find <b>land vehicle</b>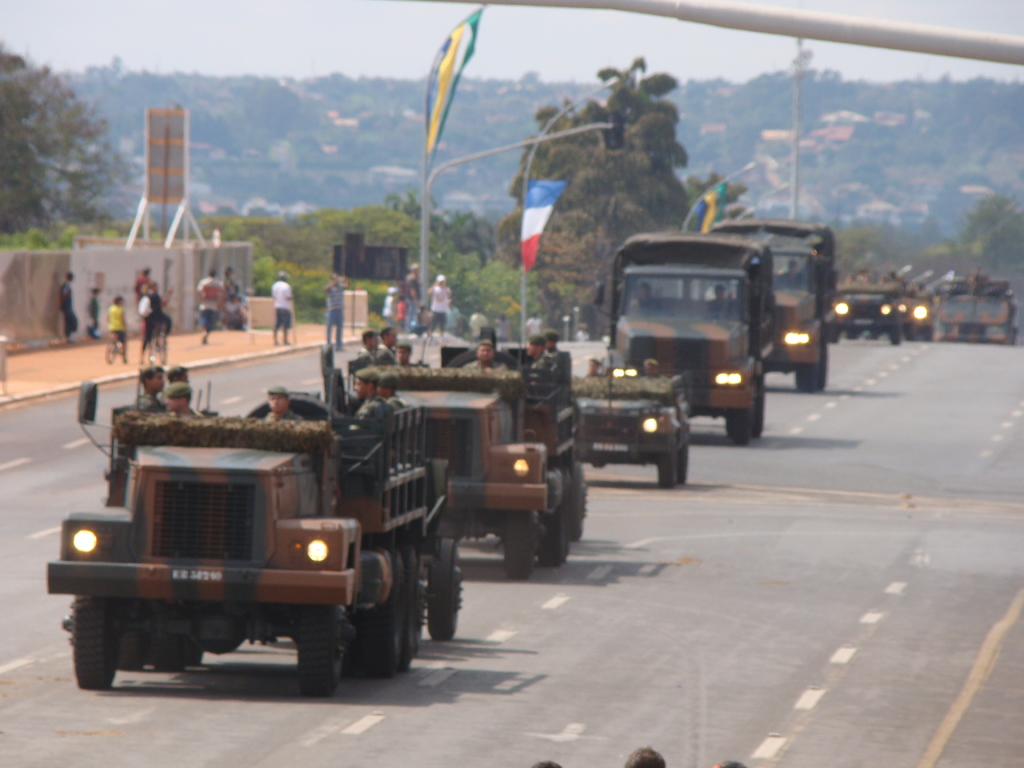
(x1=348, y1=365, x2=586, y2=577)
